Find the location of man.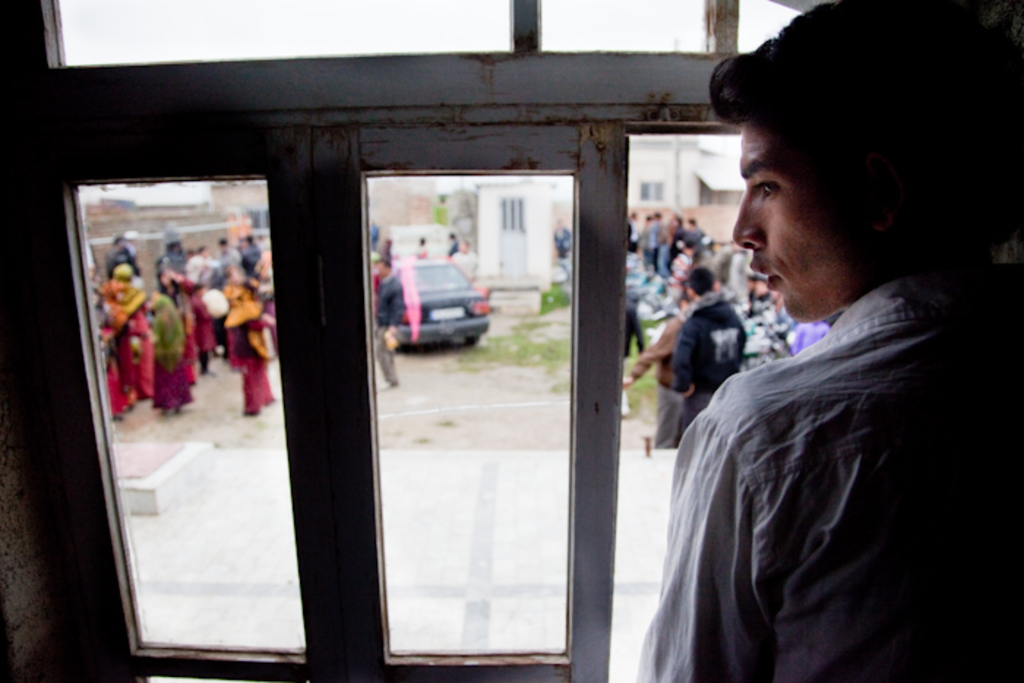
Location: pyautogui.locateOnScreen(629, 211, 641, 252).
